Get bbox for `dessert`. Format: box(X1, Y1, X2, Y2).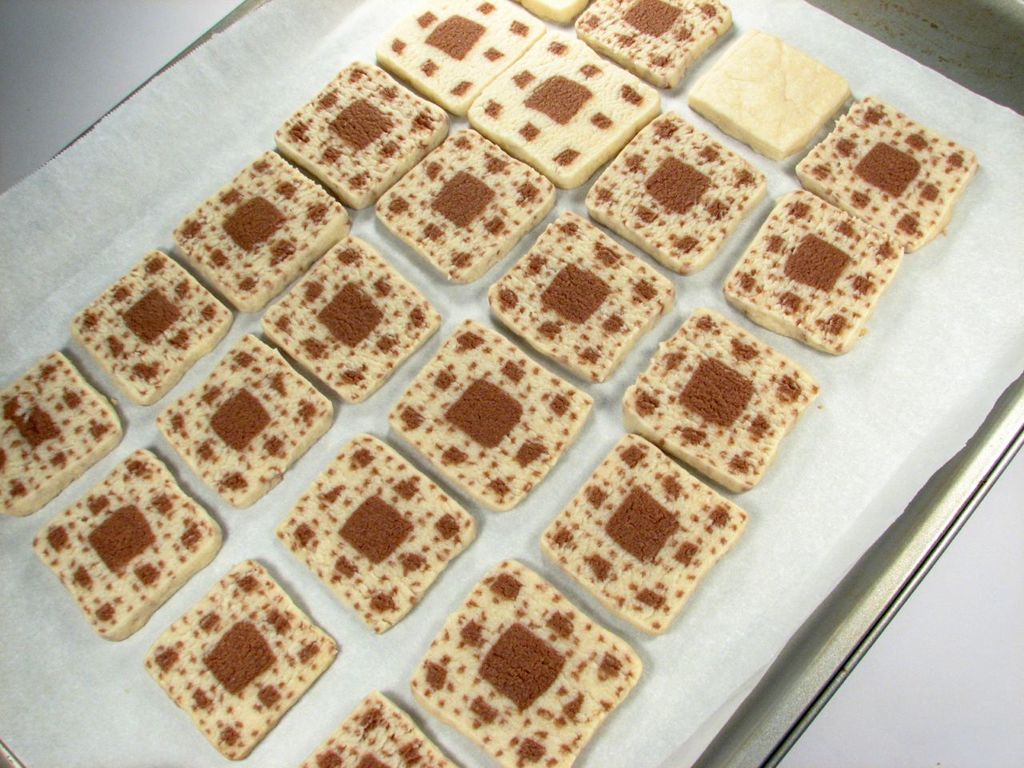
box(701, 26, 849, 158).
